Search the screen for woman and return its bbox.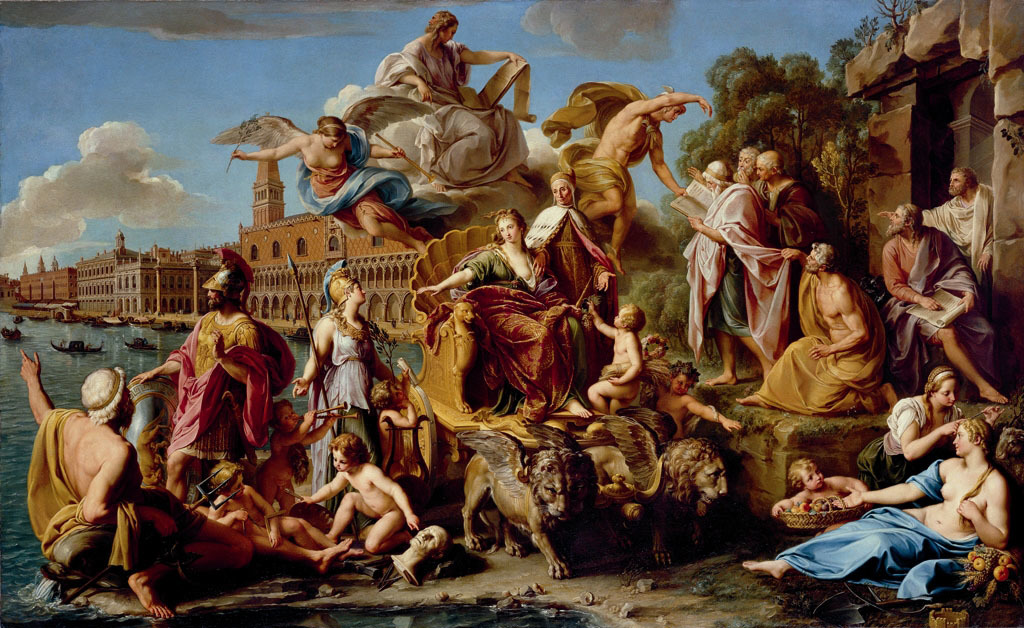
Found: {"x1": 738, "y1": 415, "x2": 1012, "y2": 602}.
